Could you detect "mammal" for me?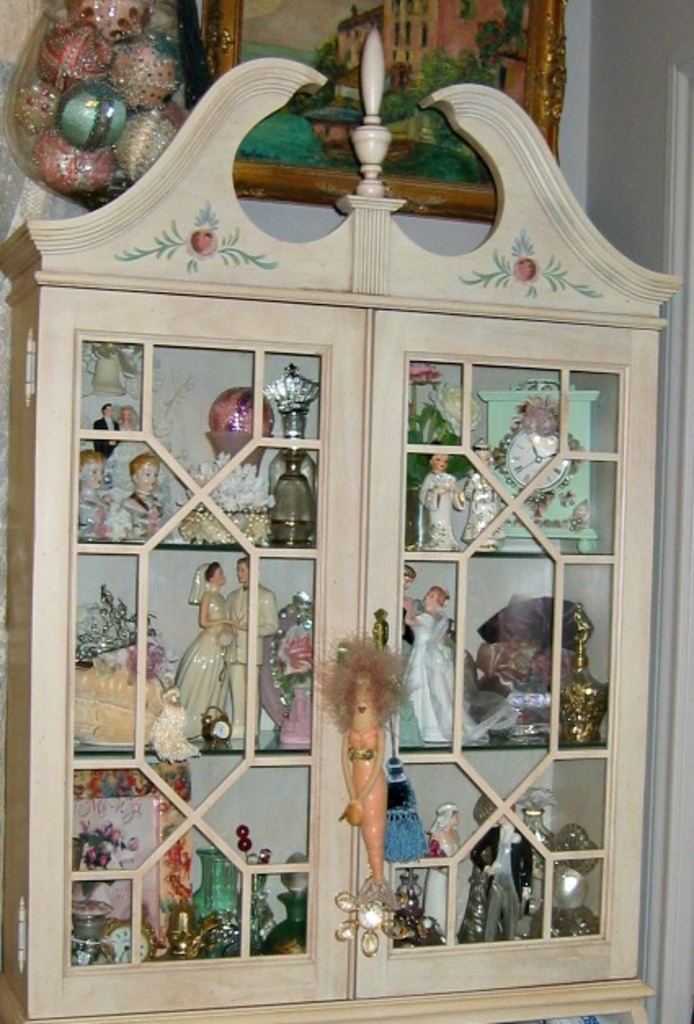
Detection result: detection(420, 444, 464, 550).
